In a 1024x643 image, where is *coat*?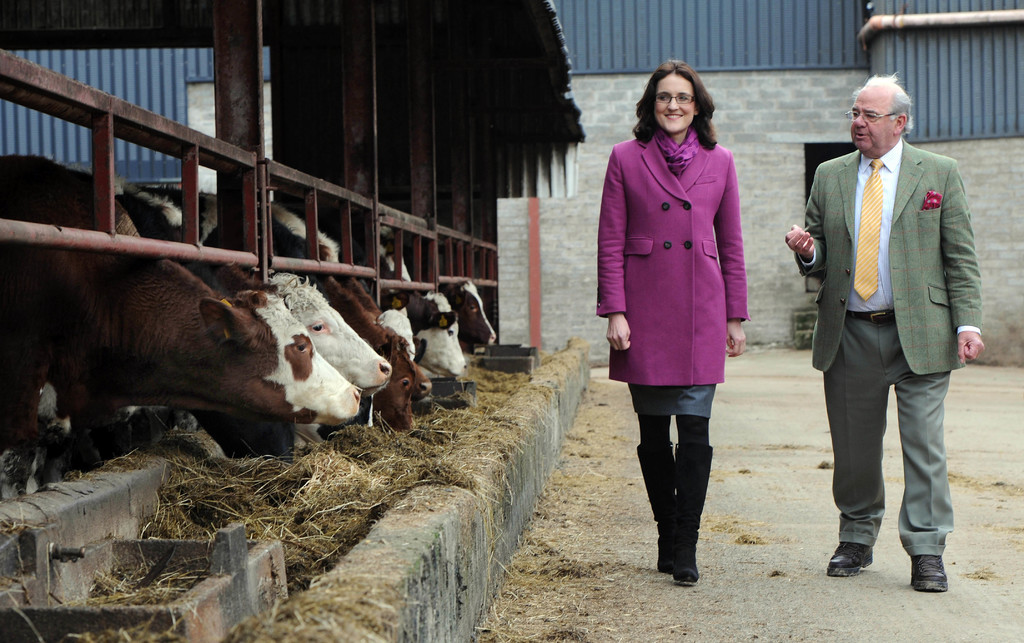
[595, 132, 749, 386].
